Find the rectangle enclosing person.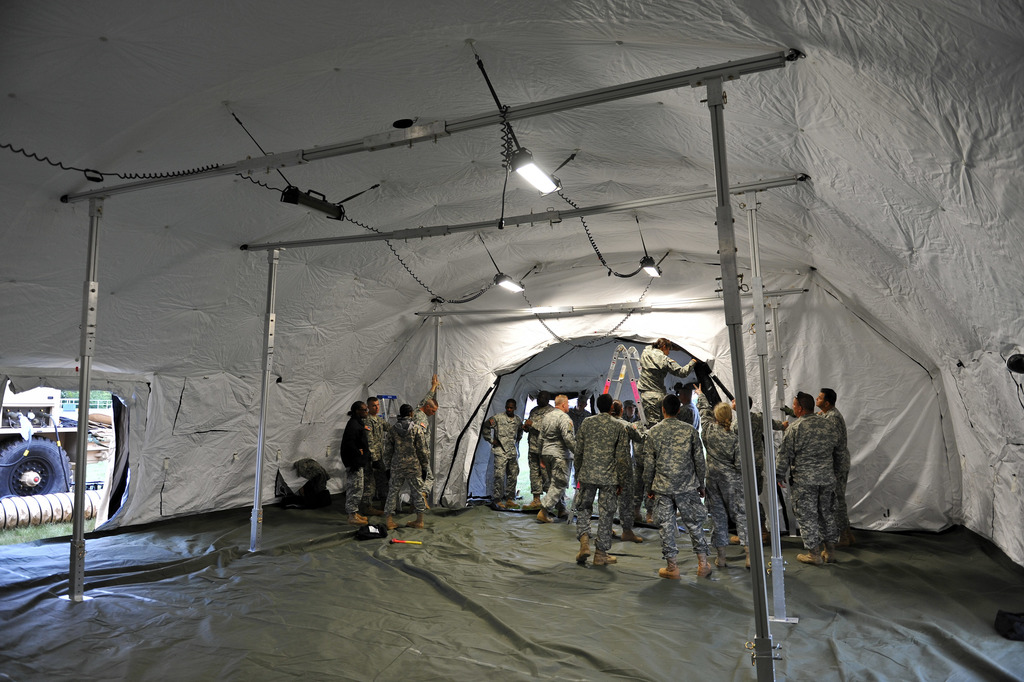
(x1=358, y1=394, x2=395, y2=504).
